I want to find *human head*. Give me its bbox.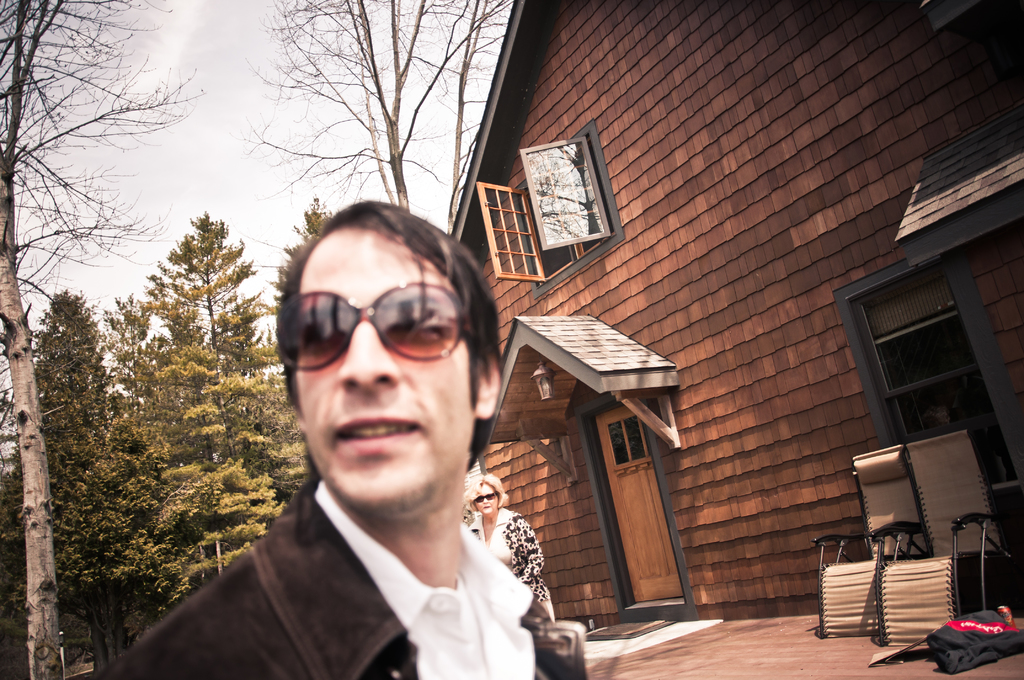
{"x1": 466, "y1": 473, "x2": 510, "y2": 514}.
